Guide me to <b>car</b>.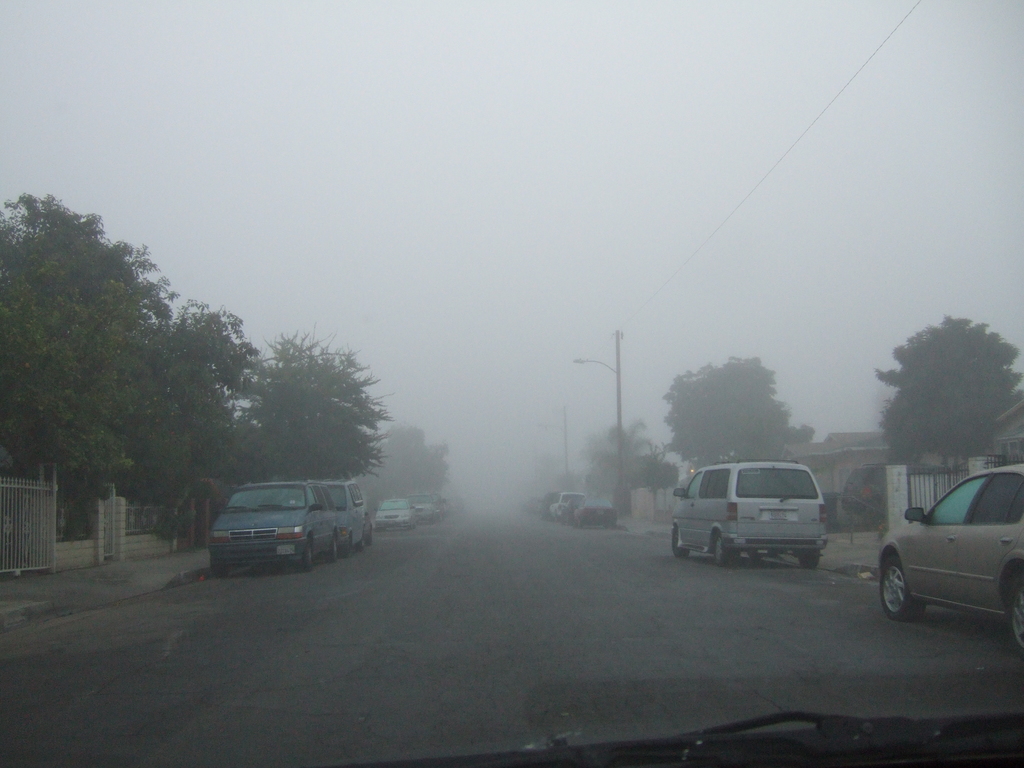
Guidance: locate(671, 455, 847, 580).
